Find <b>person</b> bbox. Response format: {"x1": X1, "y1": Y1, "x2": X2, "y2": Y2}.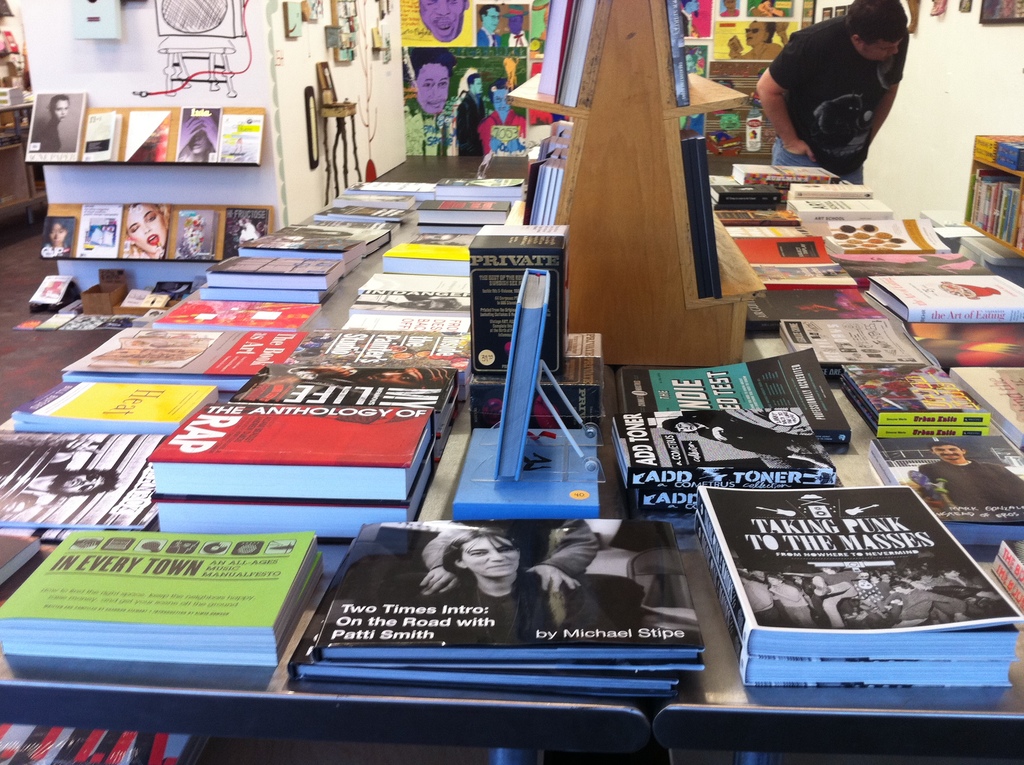
{"x1": 769, "y1": 0, "x2": 911, "y2": 178}.
